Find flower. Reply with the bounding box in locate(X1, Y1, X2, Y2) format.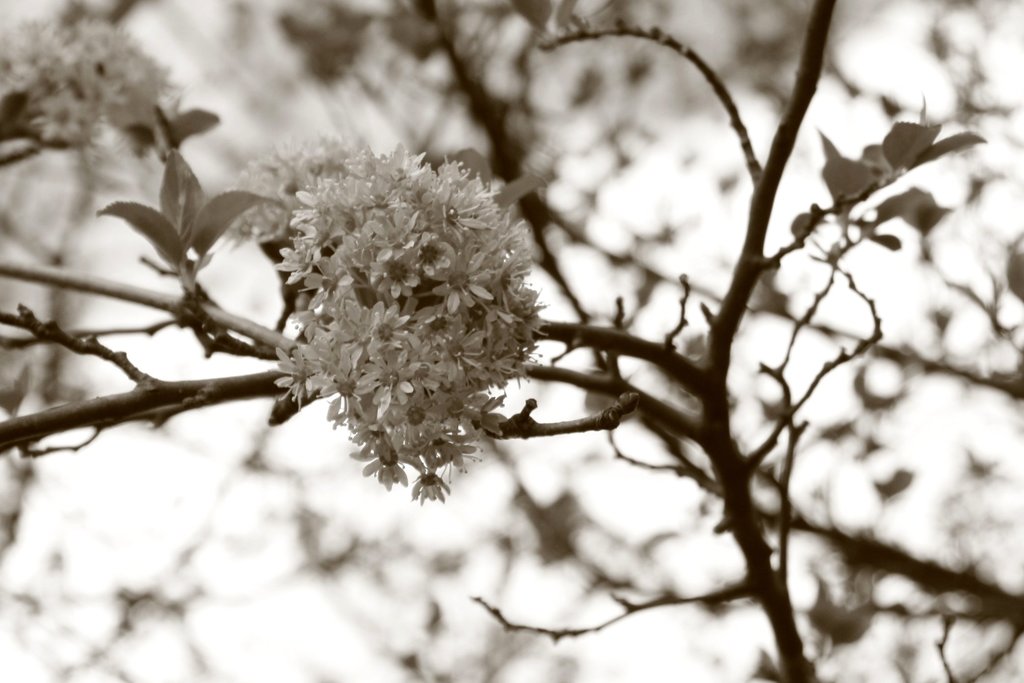
locate(0, 5, 178, 152).
